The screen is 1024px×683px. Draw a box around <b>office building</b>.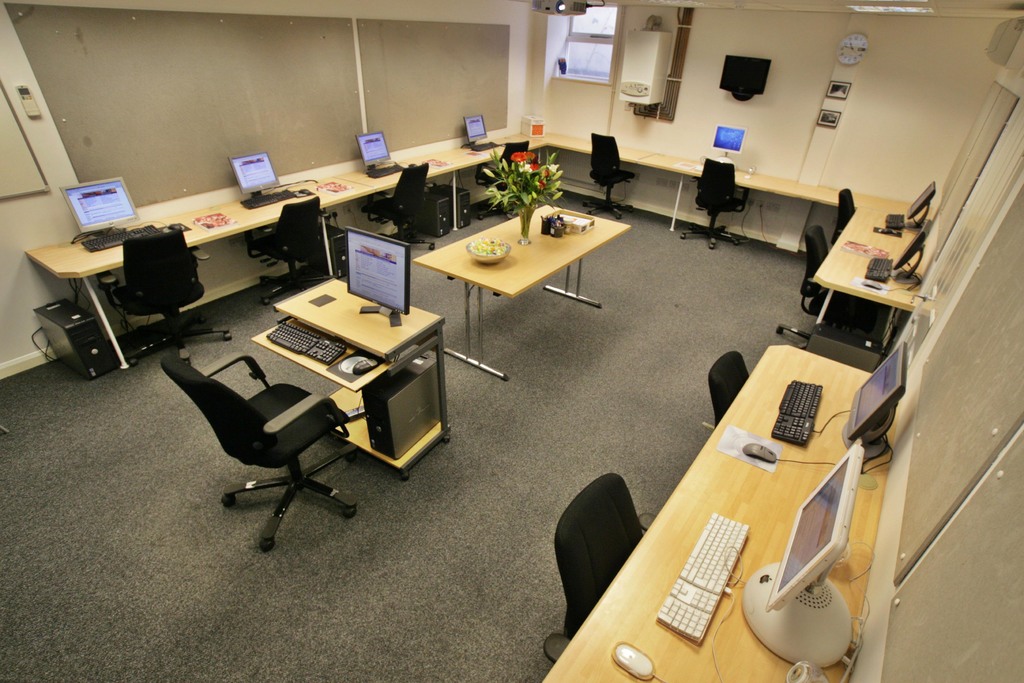
bbox(0, 0, 1023, 682).
